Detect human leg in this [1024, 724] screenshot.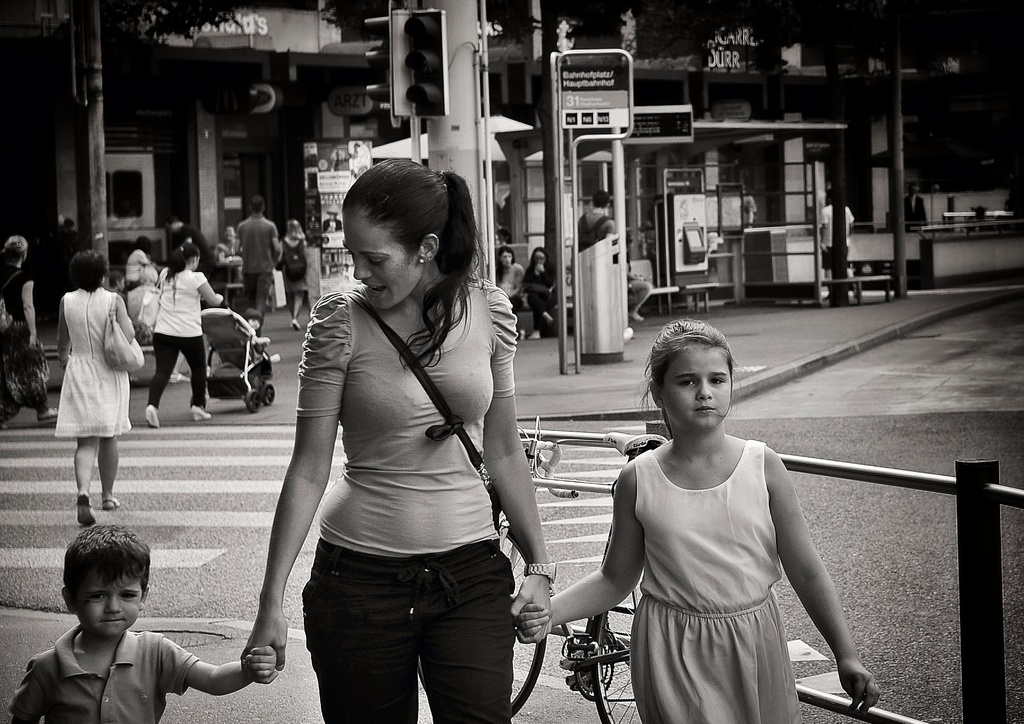
Detection: [531,289,550,339].
